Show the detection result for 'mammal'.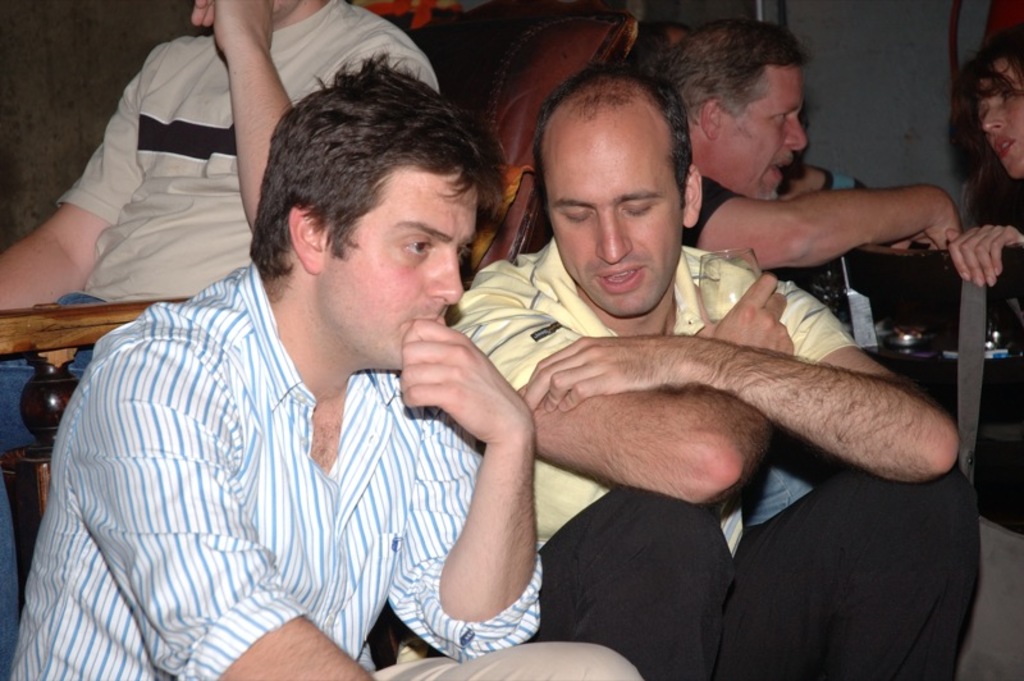
(636,6,965,522).
